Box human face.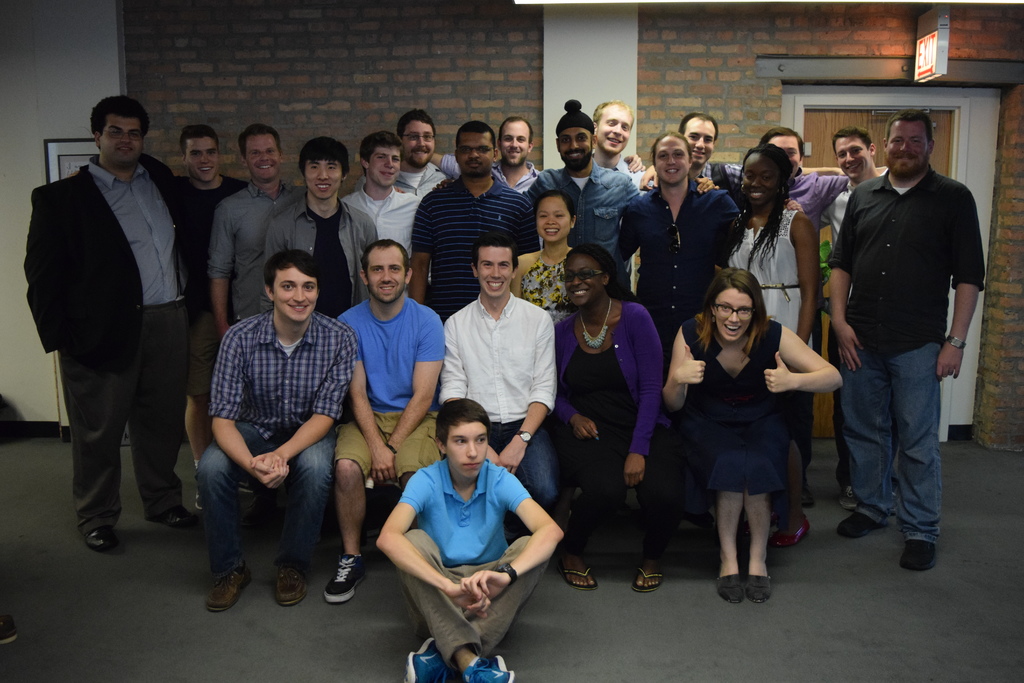
crop(837, 140, 868, 178).
